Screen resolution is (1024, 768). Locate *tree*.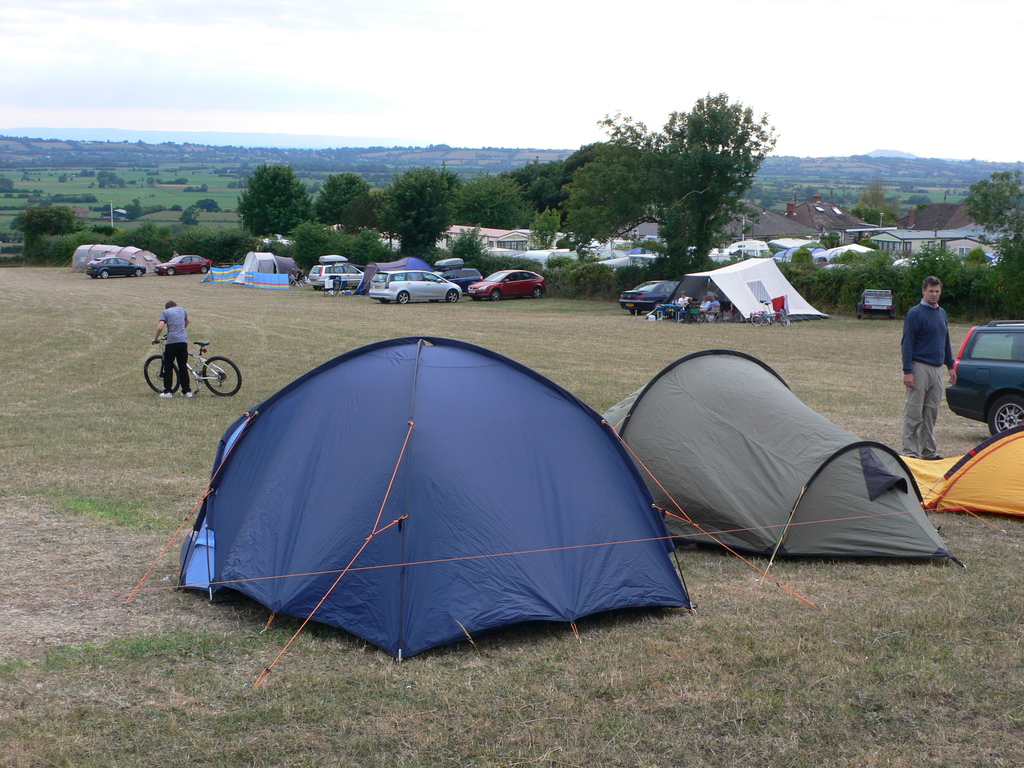
960,163,1023,292.
